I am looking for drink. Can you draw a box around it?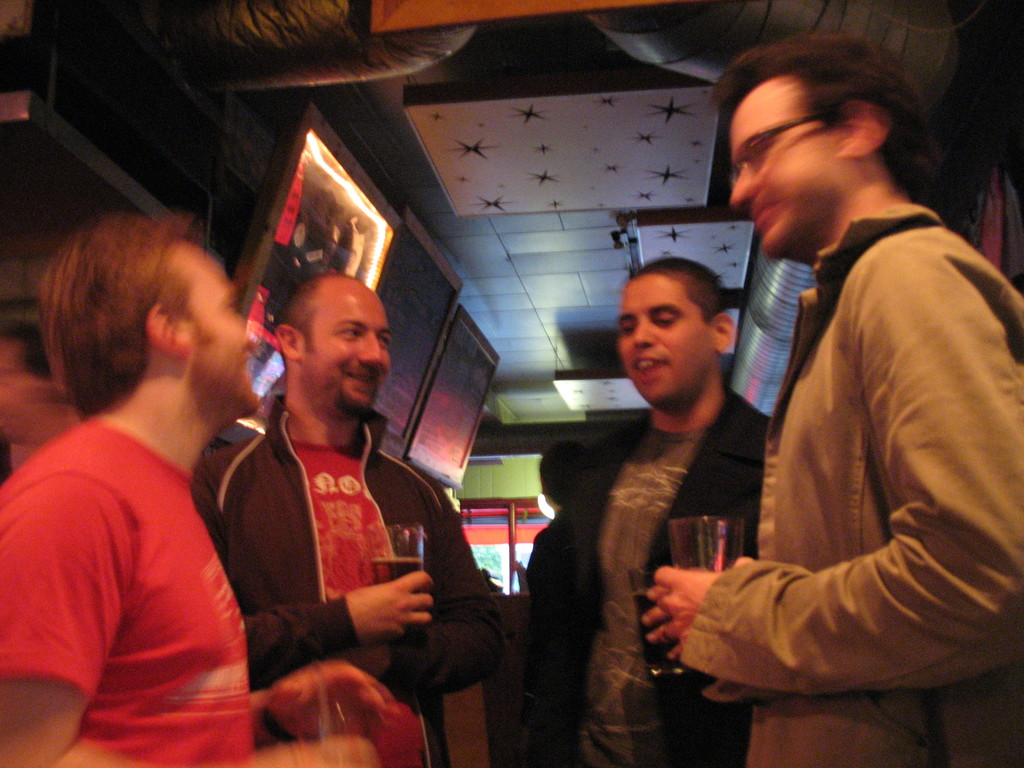
Sure, the bounding box is [371,524,433,582].
